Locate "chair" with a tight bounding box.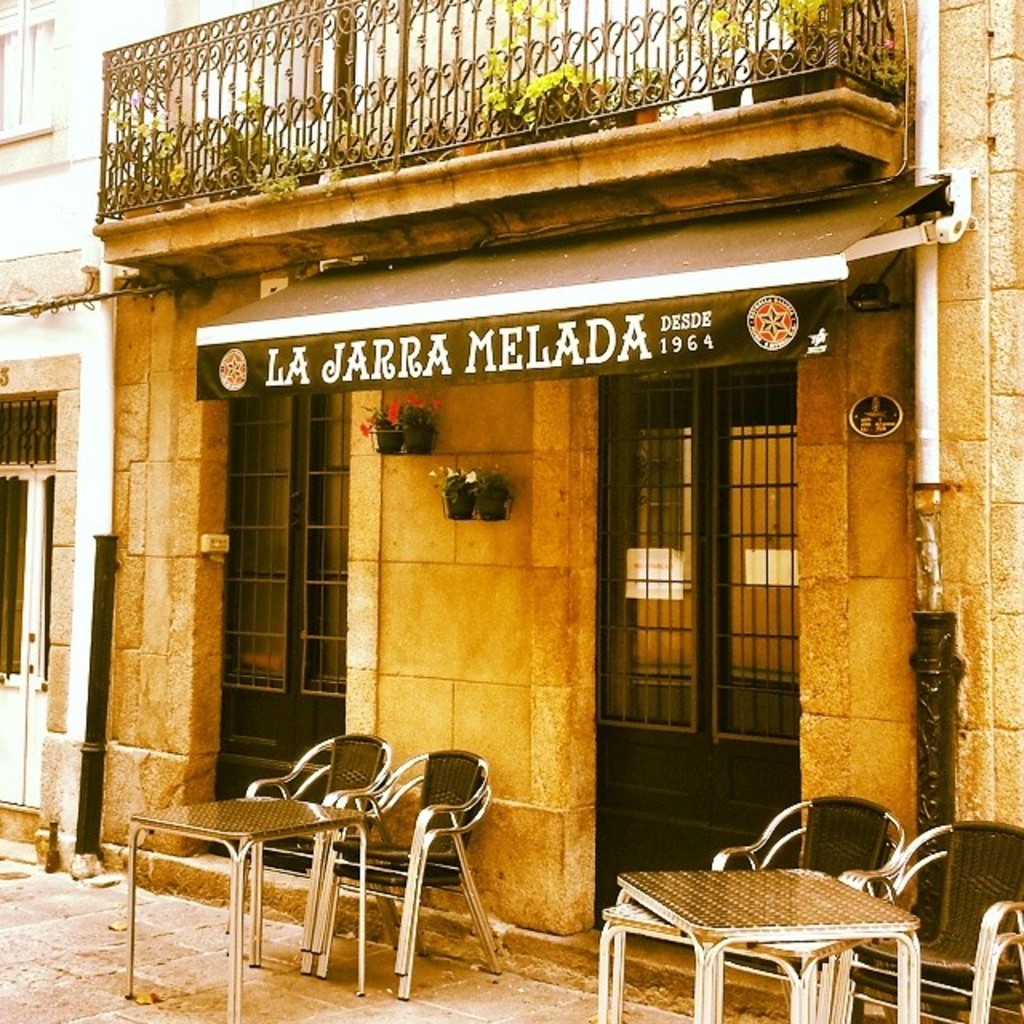
detection(707, 794, 912, 1022).
